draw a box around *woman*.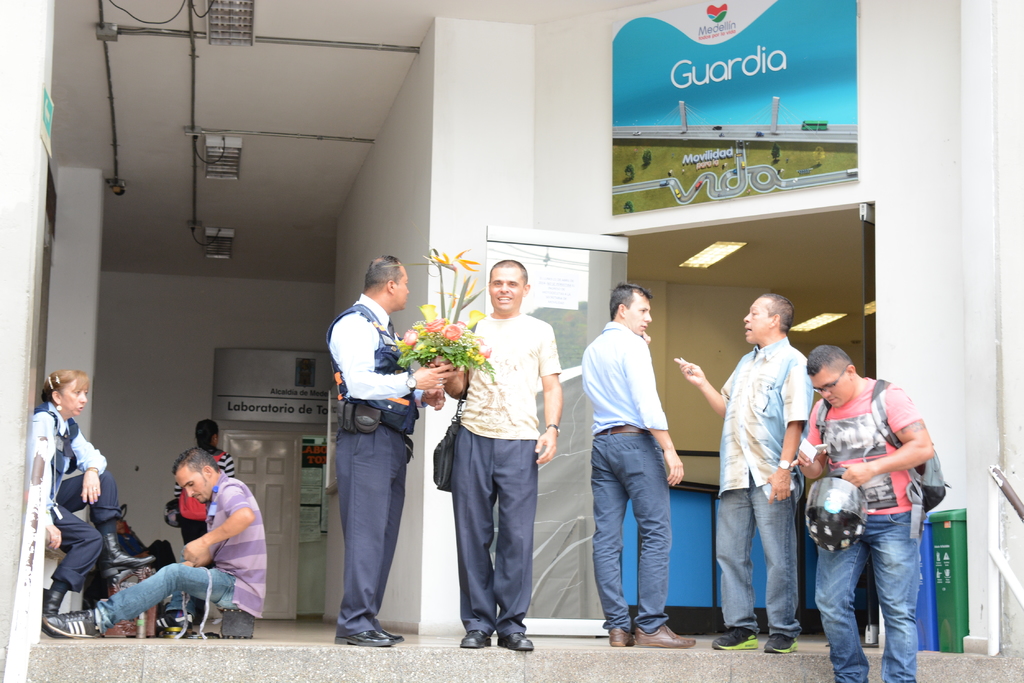
[left=33, top=367, right=159, bottom=631].
